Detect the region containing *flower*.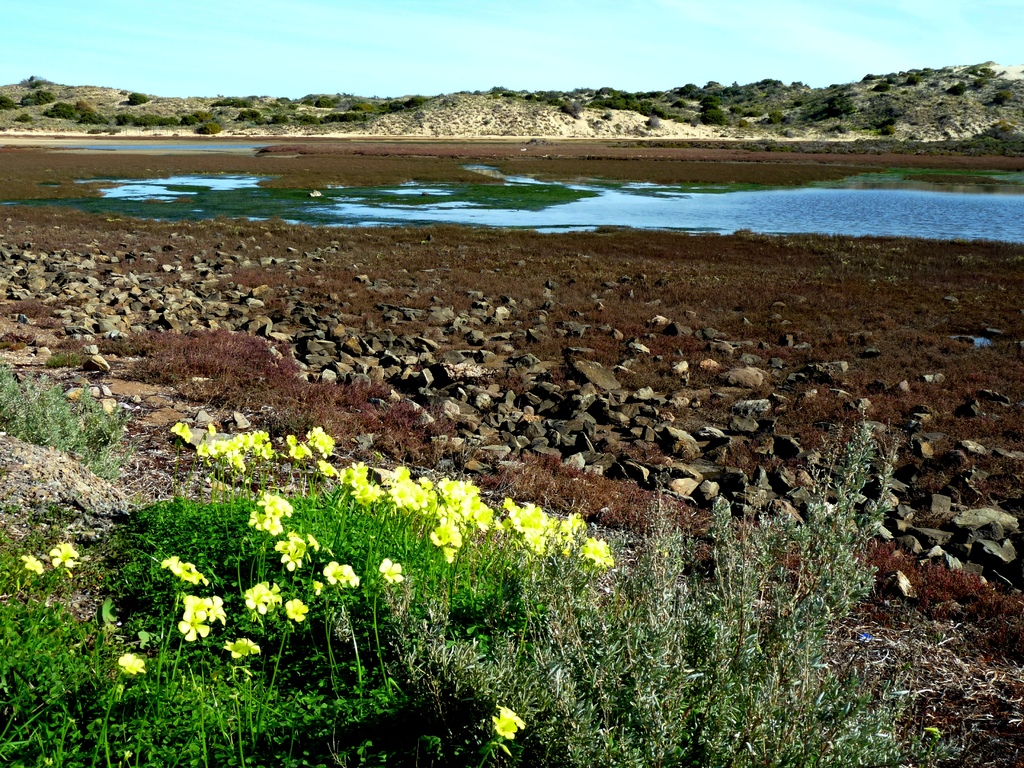
bbox(493, 709, 531, 740).
